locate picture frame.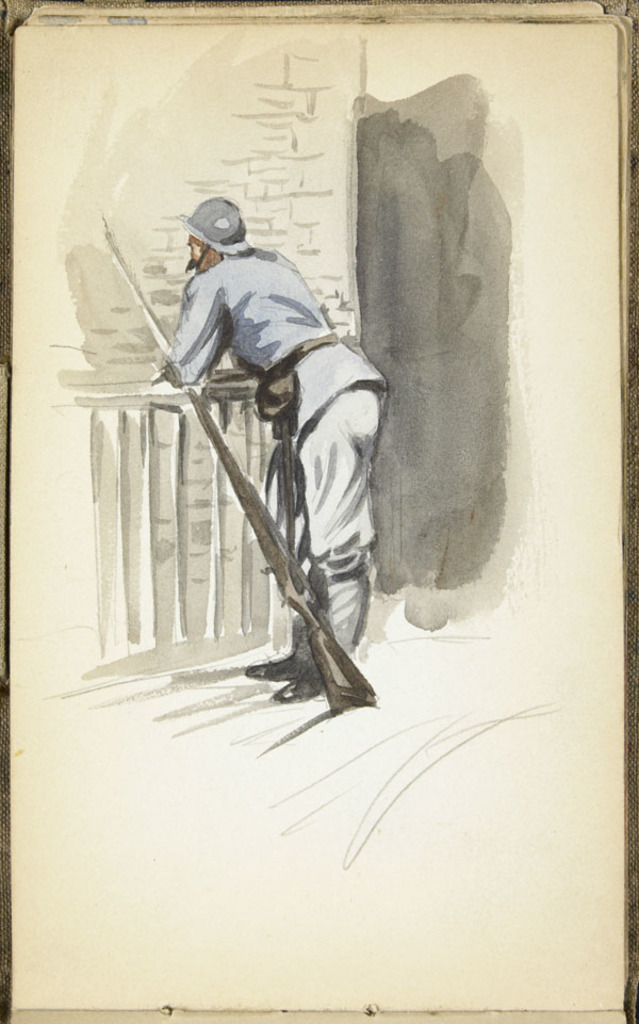
Bounding box: (x1=0, y1=0, x2=638, y2=1023).
